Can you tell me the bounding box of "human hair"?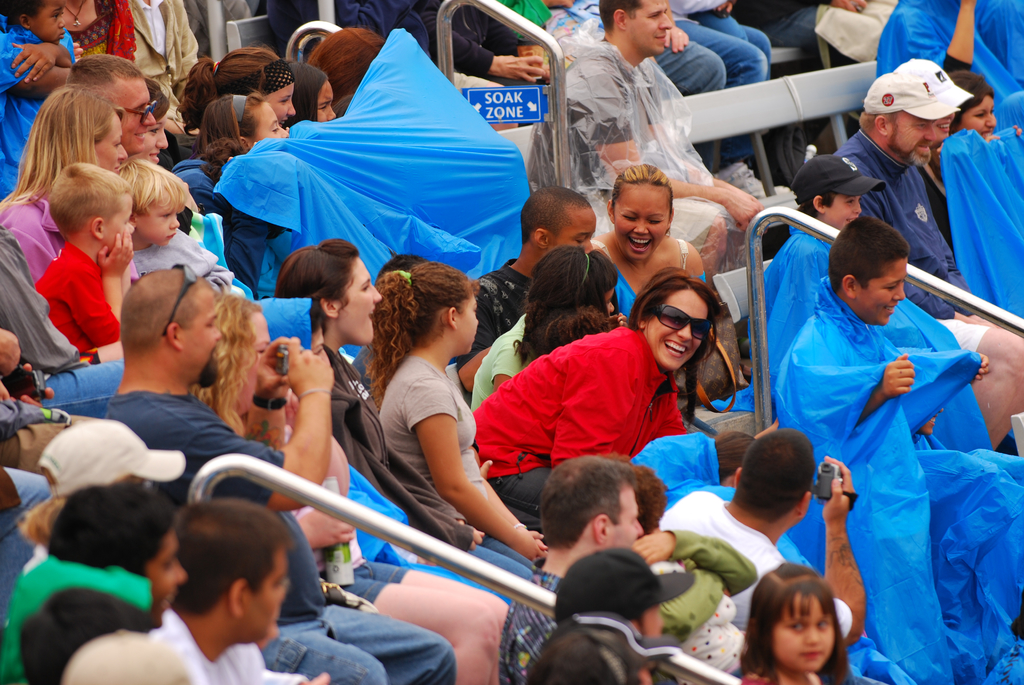
521, 185, 589, 248.
